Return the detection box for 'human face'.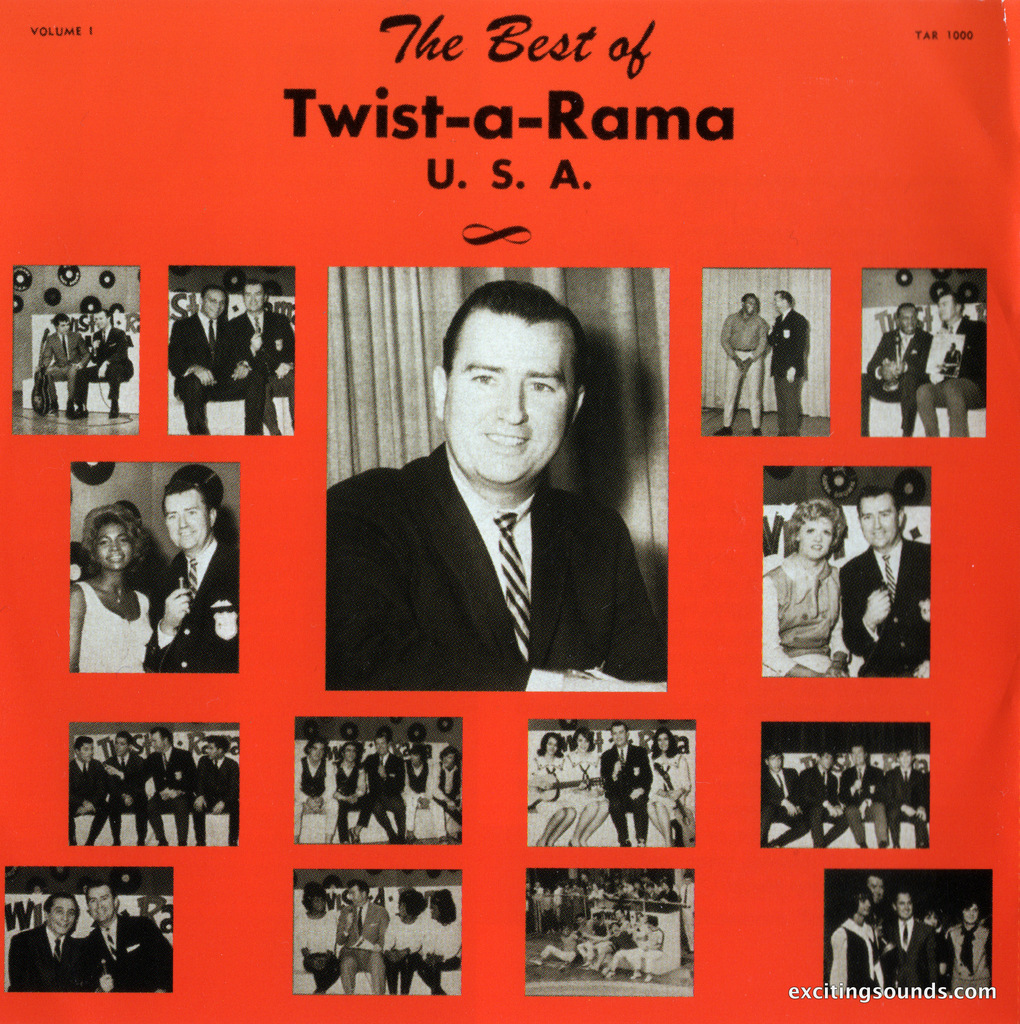
[left=93, top=520, right=131, bottom=574].
